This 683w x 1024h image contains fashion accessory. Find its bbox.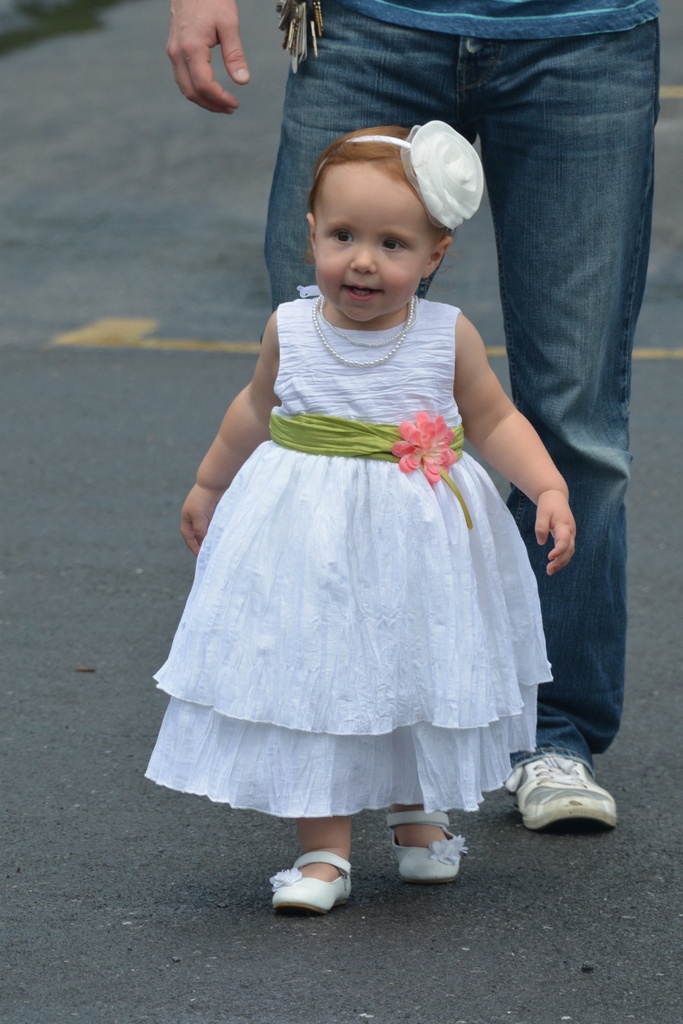
268, 849, 356, 916.
